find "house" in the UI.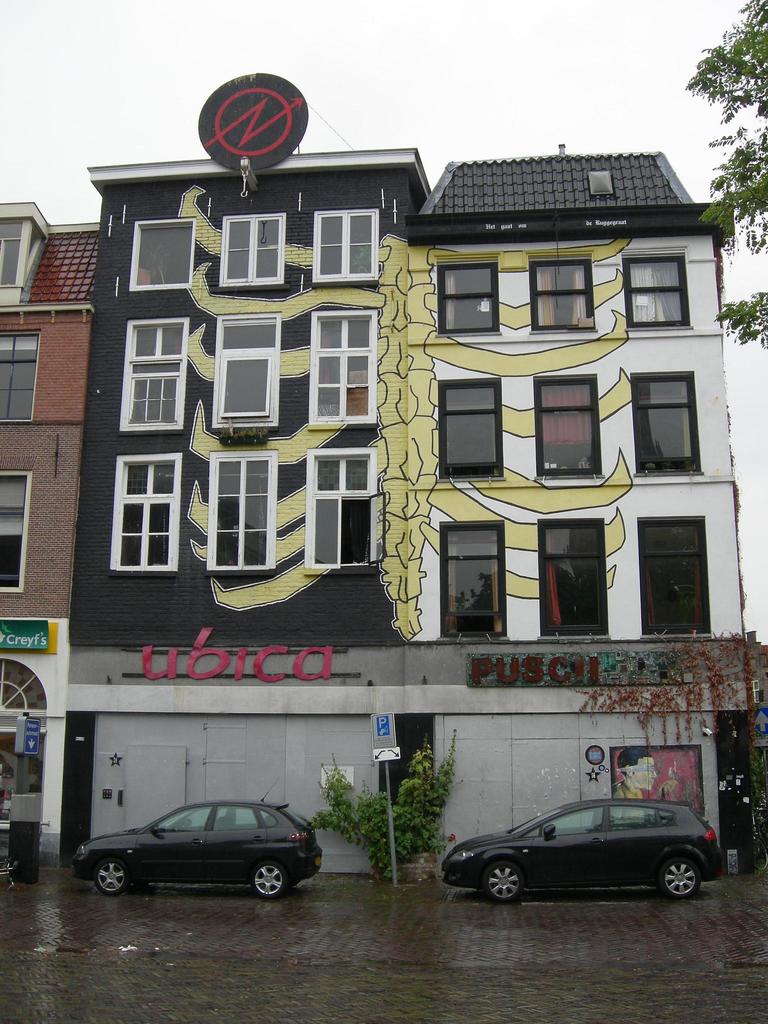
UI element at bbox=(86, 148, 742, 888).
